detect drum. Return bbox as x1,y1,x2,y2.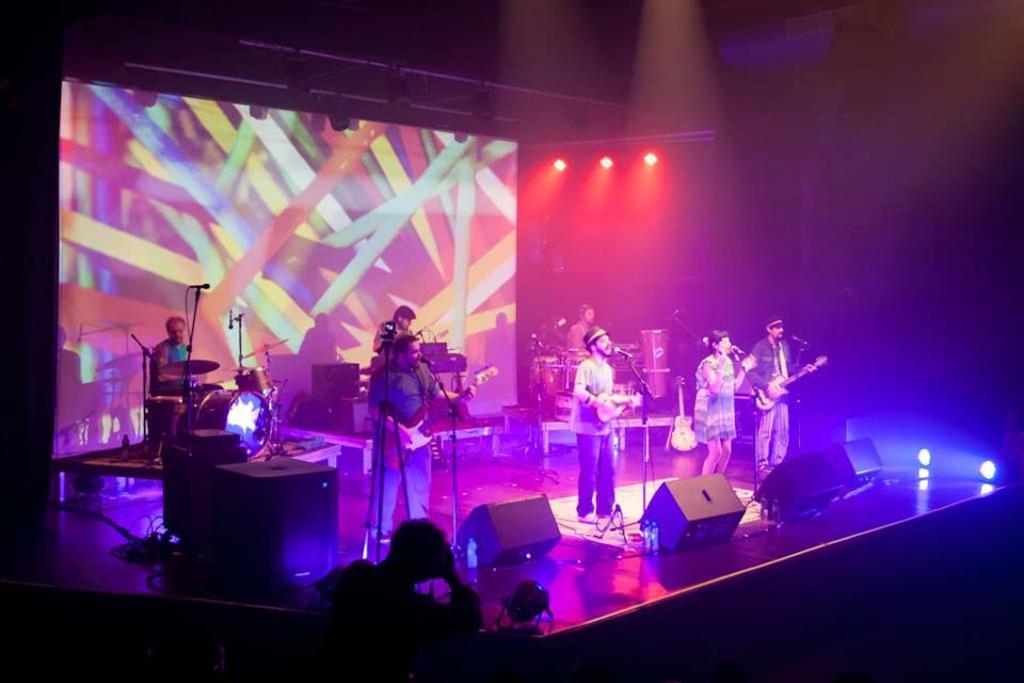
145,395,180,458.
